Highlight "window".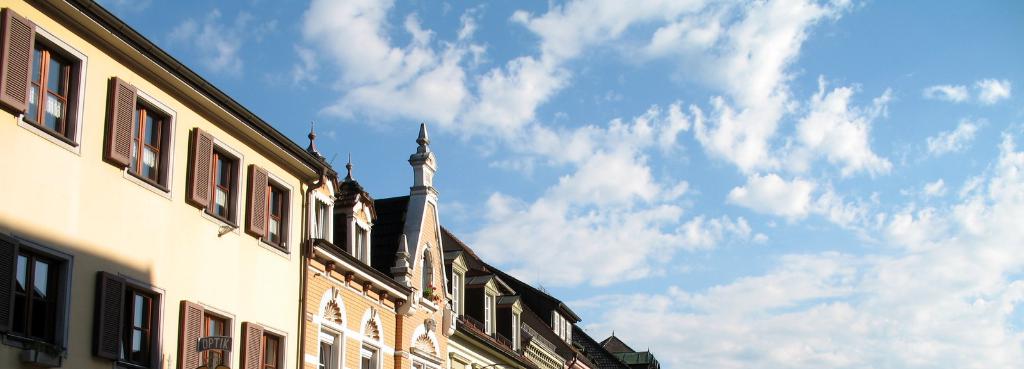
Highlighted region: box=[131, 105, 161, 179].
